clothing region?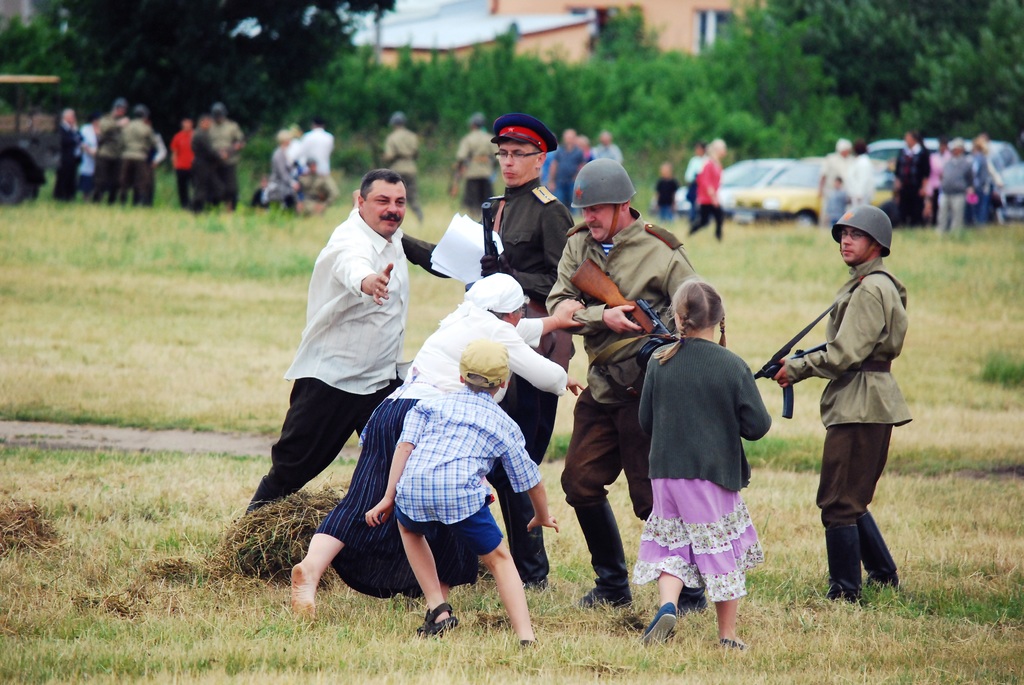
621, 315, 793, 650
